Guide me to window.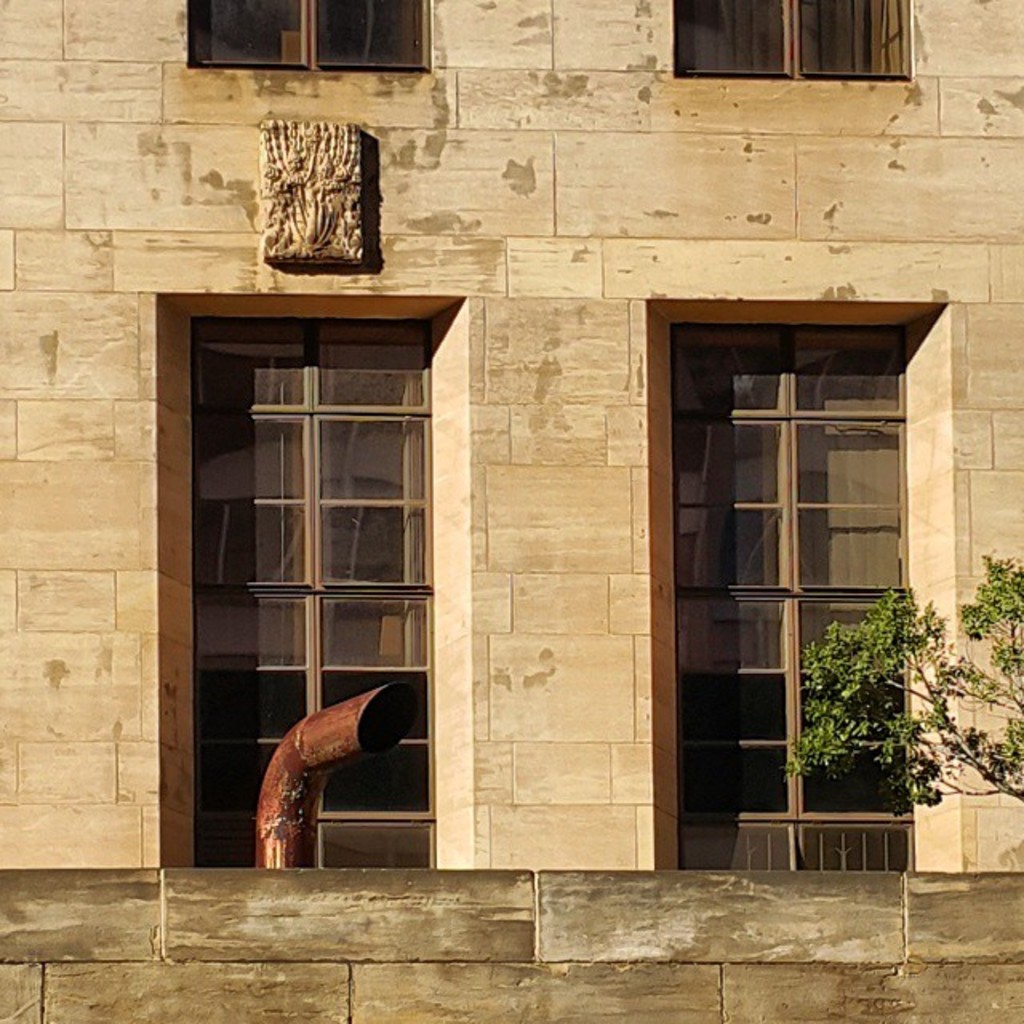
Guidance: <box>178,0,432,64</box>.
